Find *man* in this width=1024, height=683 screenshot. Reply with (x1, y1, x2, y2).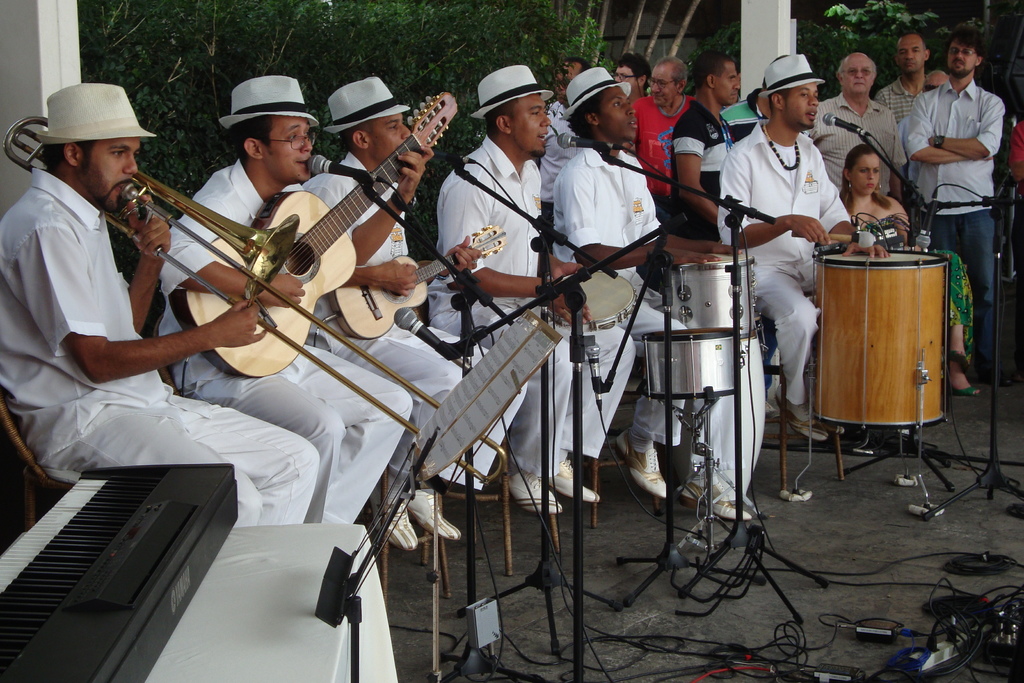
(431, 60, 629, 525).
